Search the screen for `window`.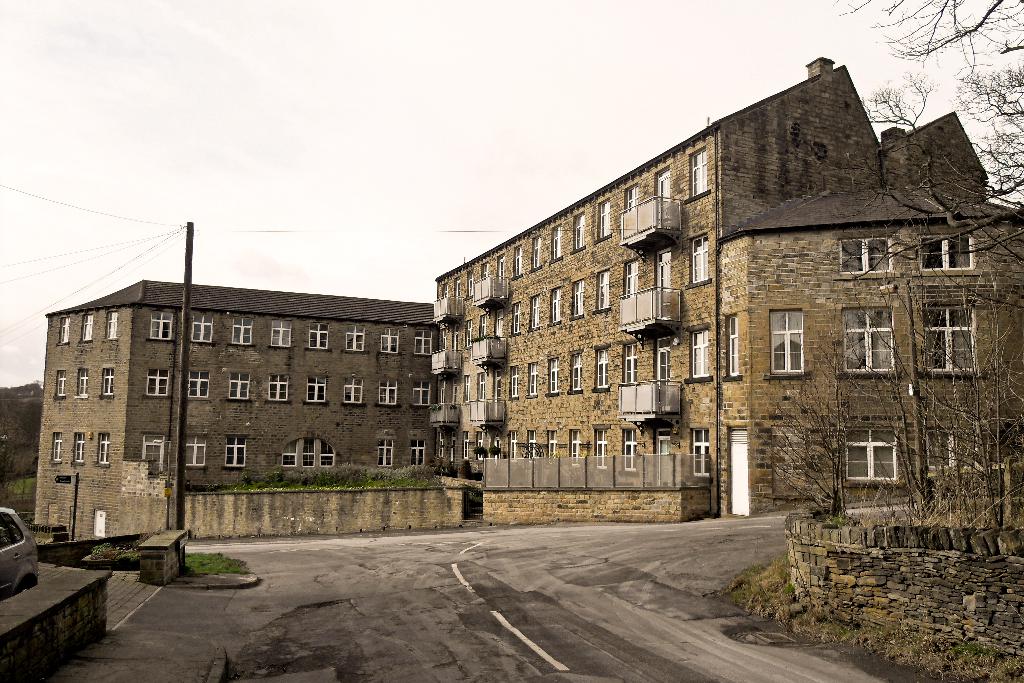
Found at <region>229, 371, 249, 403</region>.
